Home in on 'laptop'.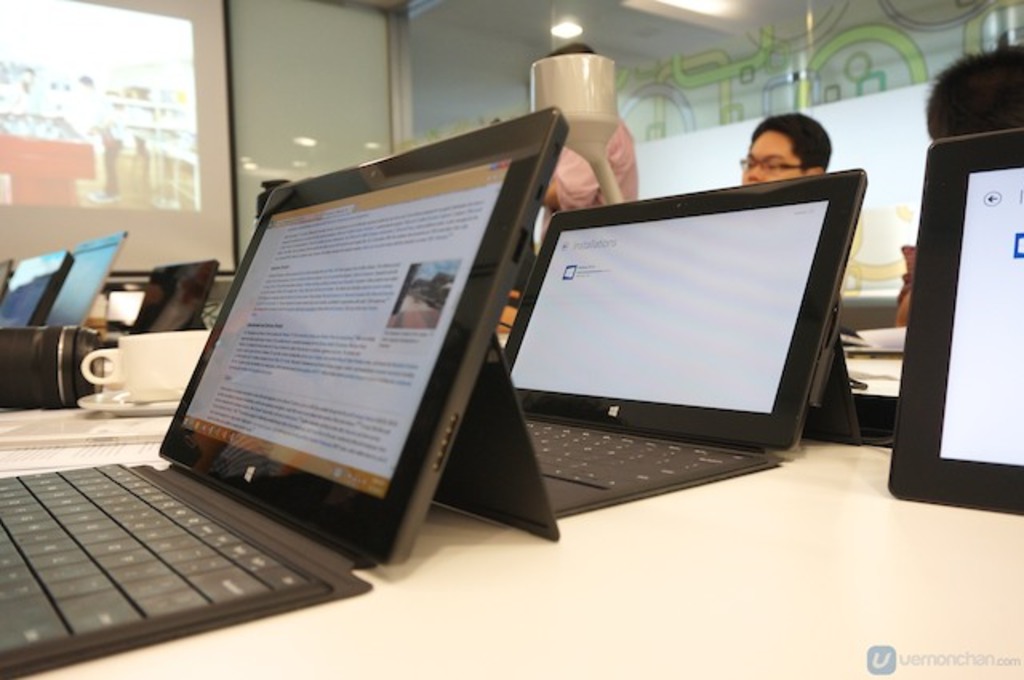
Homed in at {"left": 504, "top": 171, "right": 866, "bottom": 522}.
